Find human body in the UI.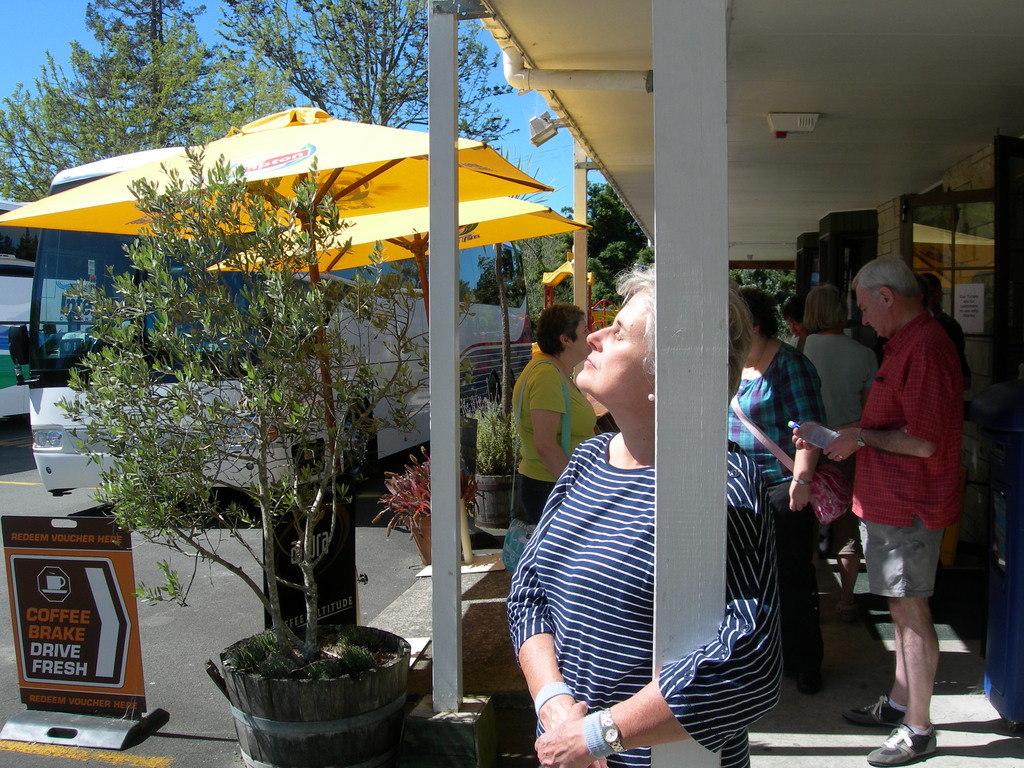
UI element at <bbox>513, 352, 599, 550</bbox>.
